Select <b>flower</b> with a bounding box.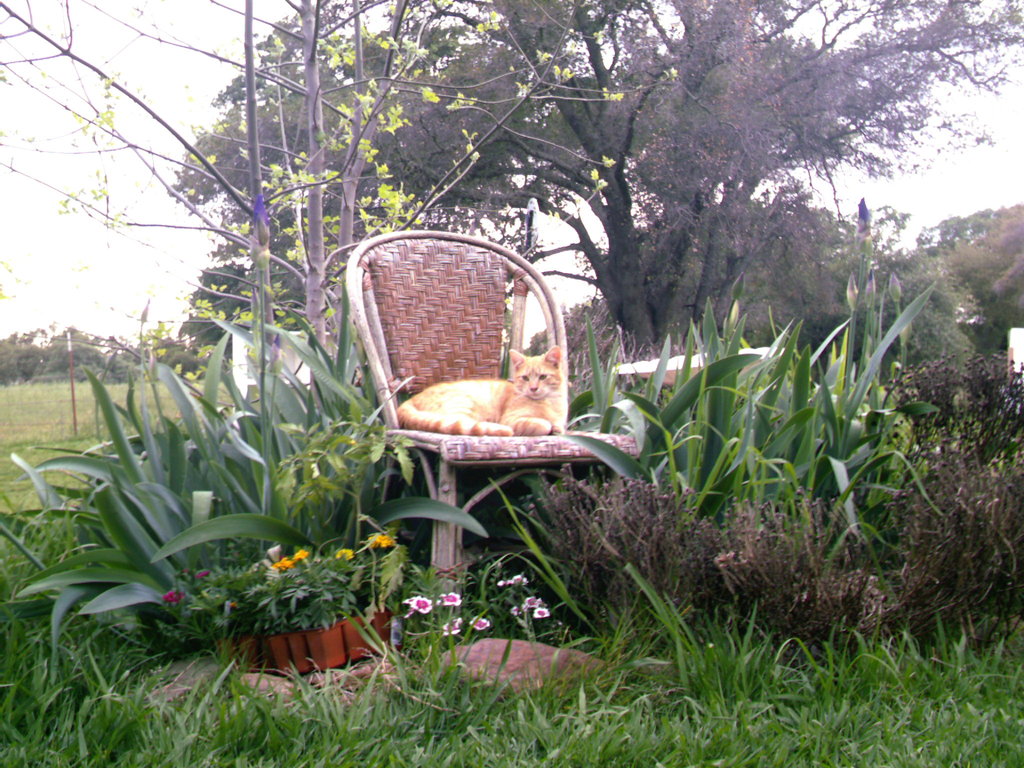
region(364, 532, 396, 550).
